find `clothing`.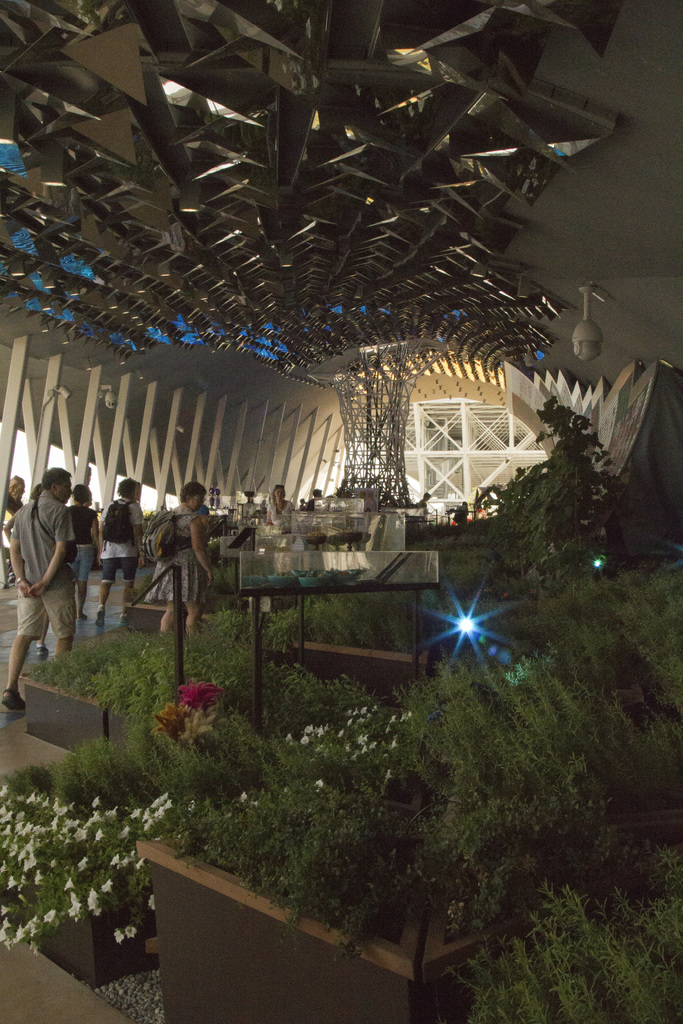
(left=97, top=501, right=143, bottom=576).
